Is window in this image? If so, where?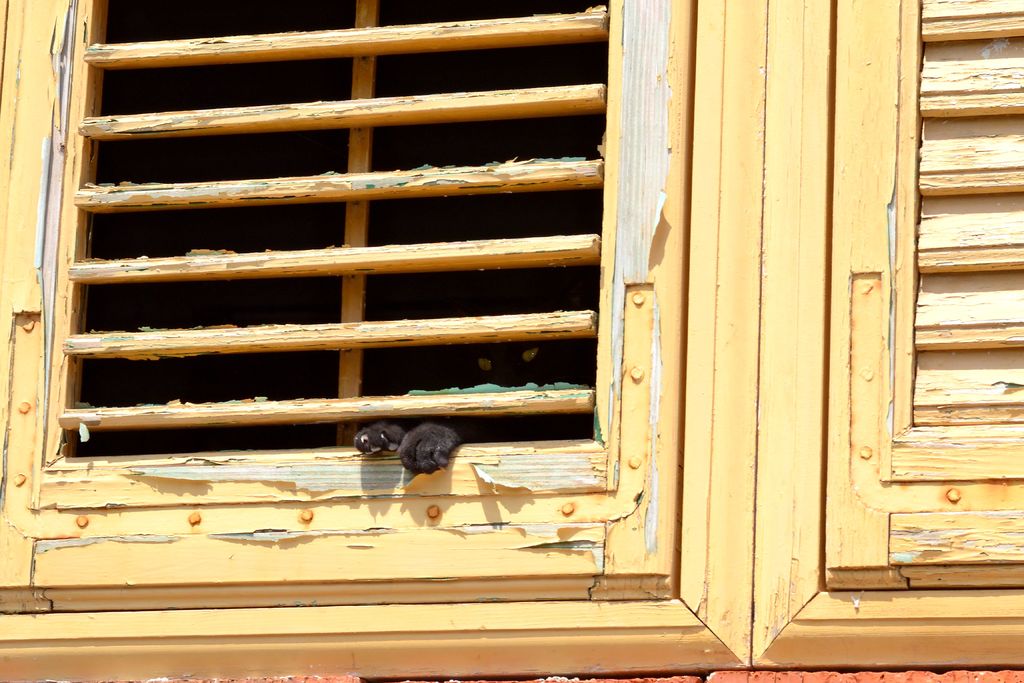
Yes, at [0, 0, 1023, 590].
